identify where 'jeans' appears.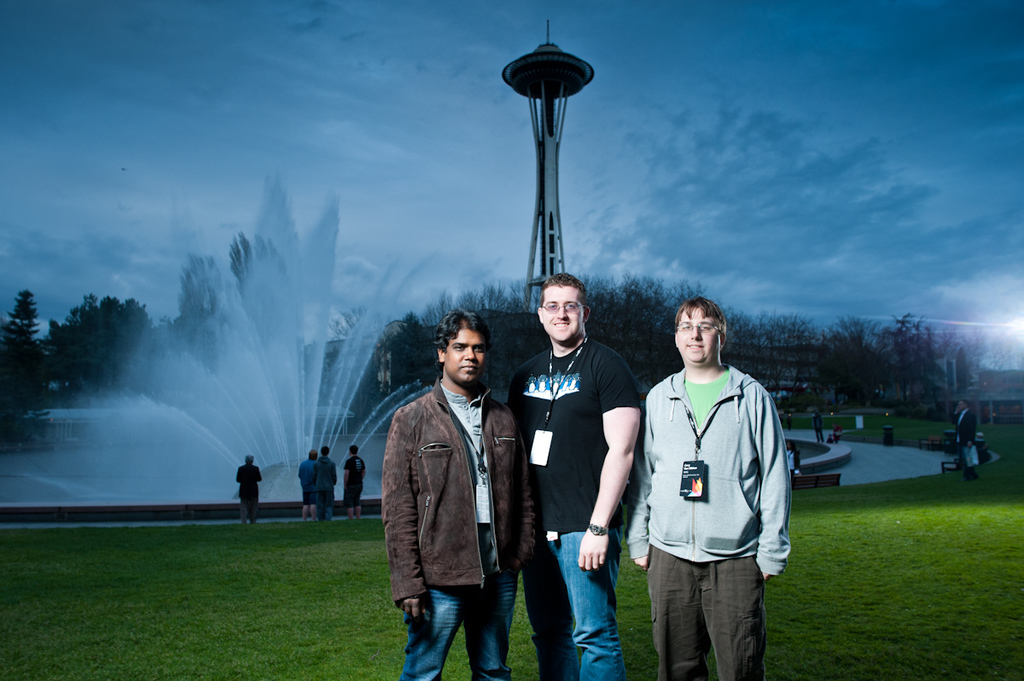
Appears at bbox=(242, 501, 260, 521).
